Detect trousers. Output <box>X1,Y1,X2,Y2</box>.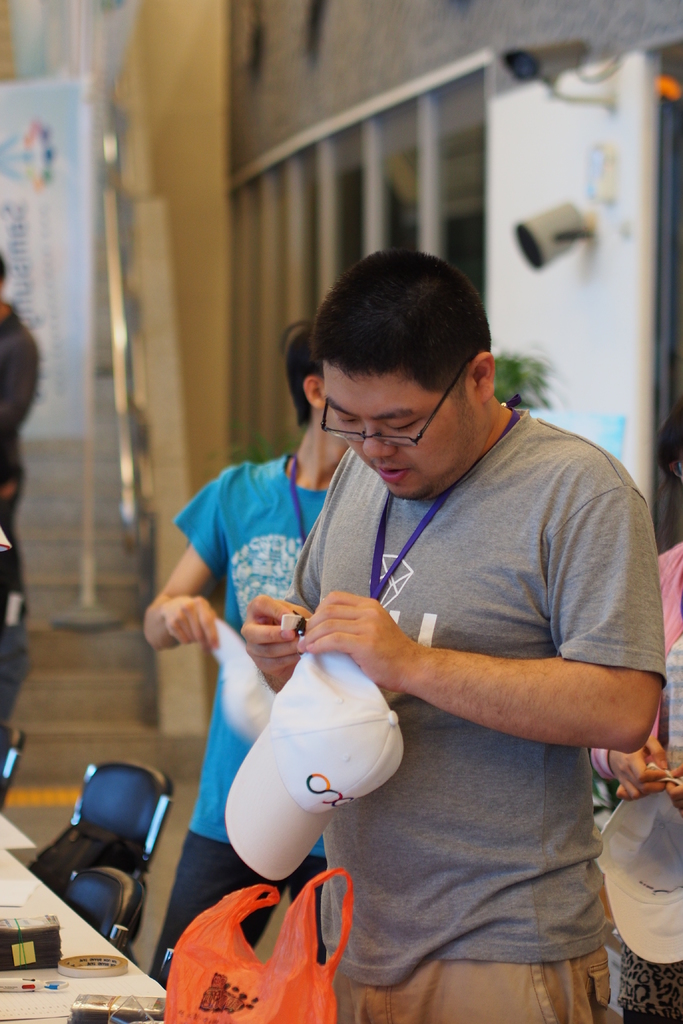
<box>324,961,625,1023</box>.
